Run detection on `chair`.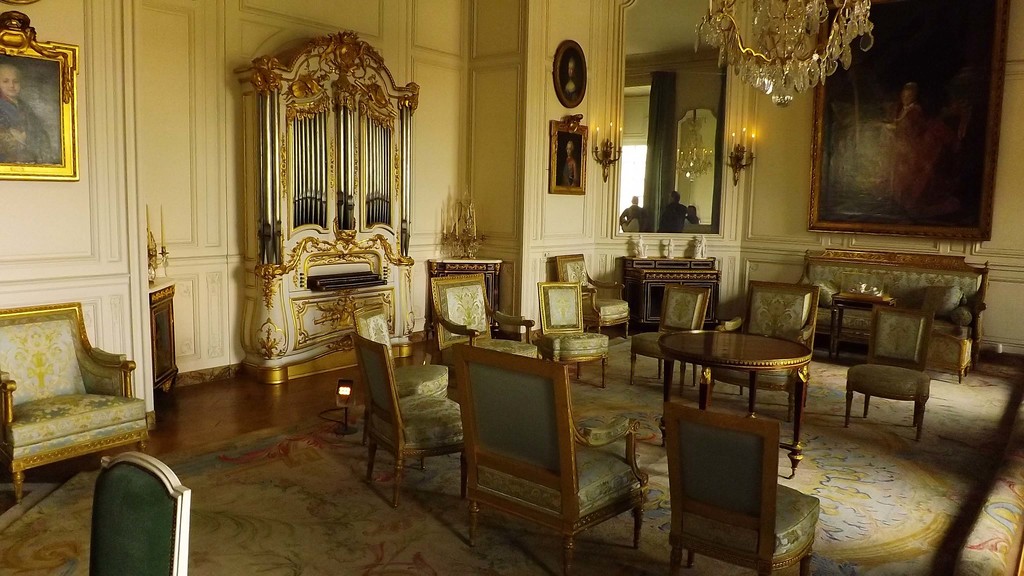
Result: {"x1": 666, "y1": 399, "x2": 822, "y2": 575}.
